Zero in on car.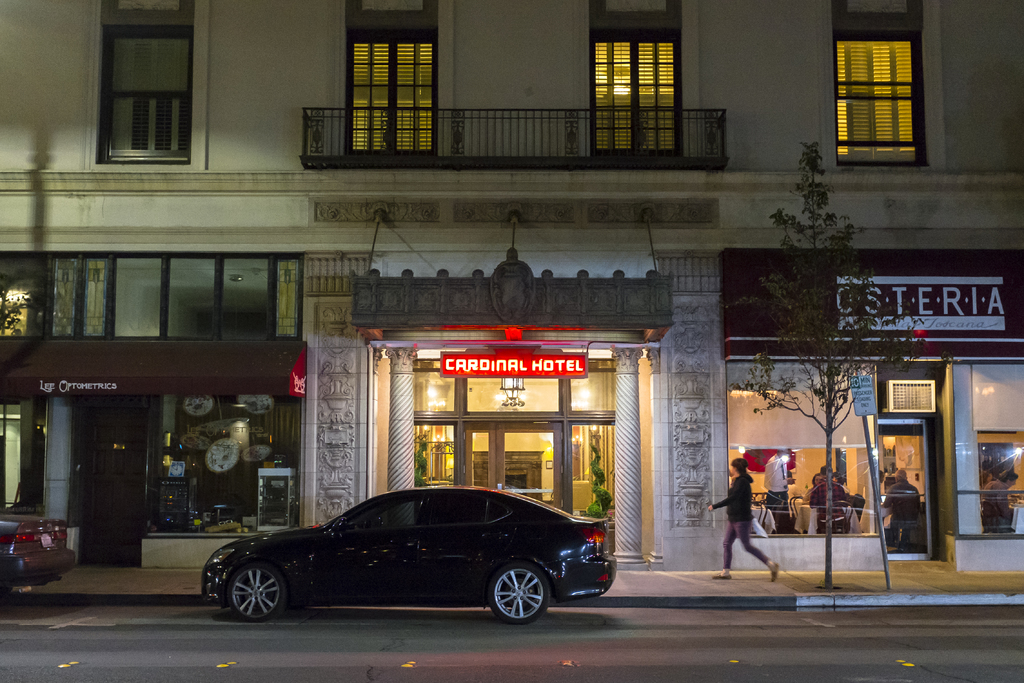
Zeroed in: (0,516,86,589).
